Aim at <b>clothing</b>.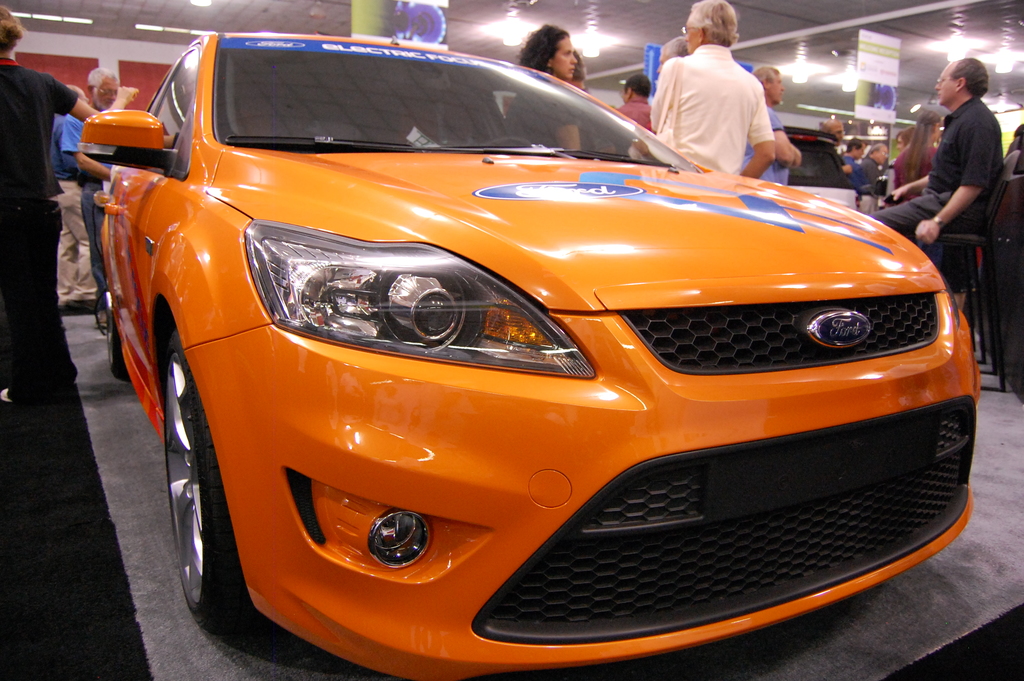
Aimed at select_region(897, 144, 938, 187).
